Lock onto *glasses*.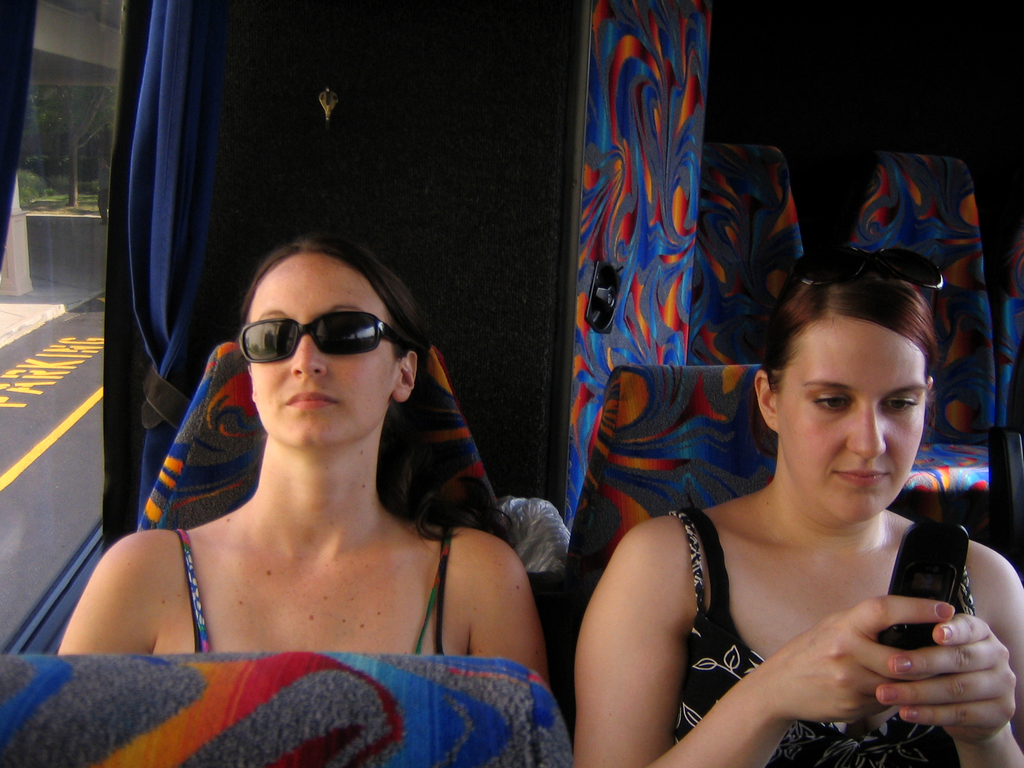
Locked: left=221, top=305, right=424, bottom=378.
